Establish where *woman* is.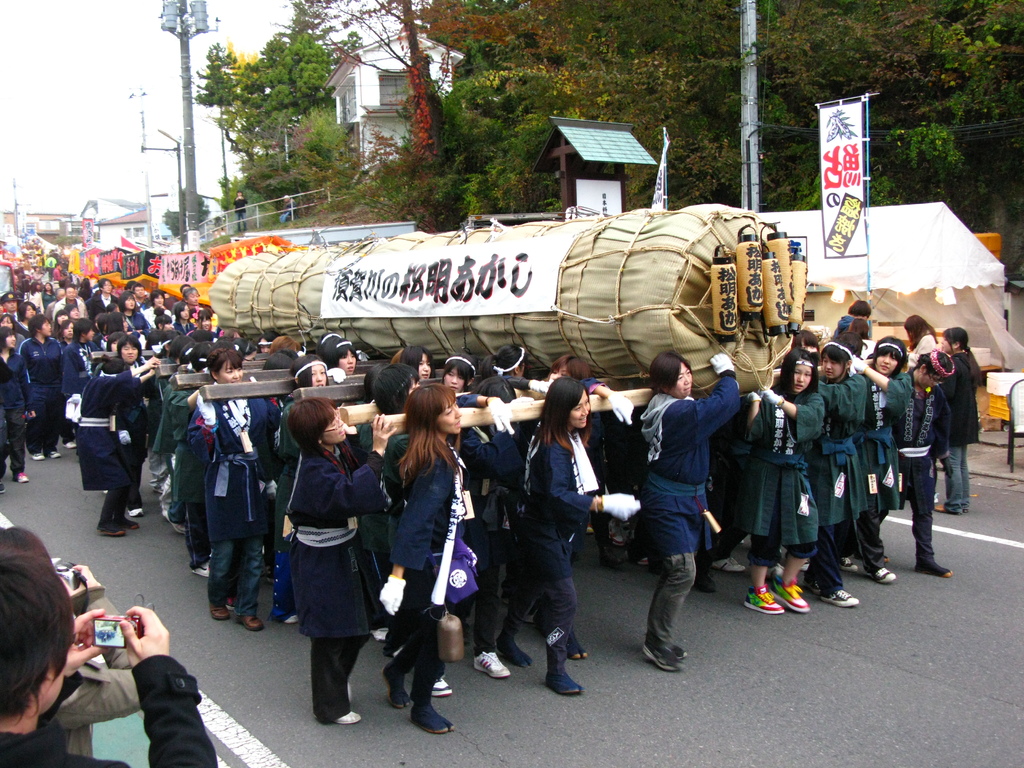
Established at 633:353:742:680.
